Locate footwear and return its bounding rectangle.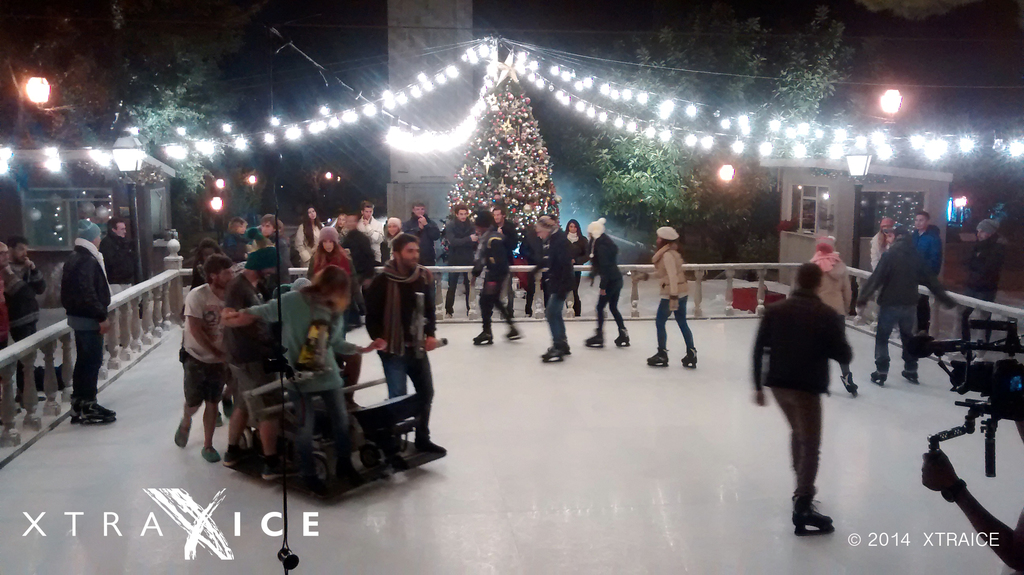
Rect(647, 346, 668, 366).
